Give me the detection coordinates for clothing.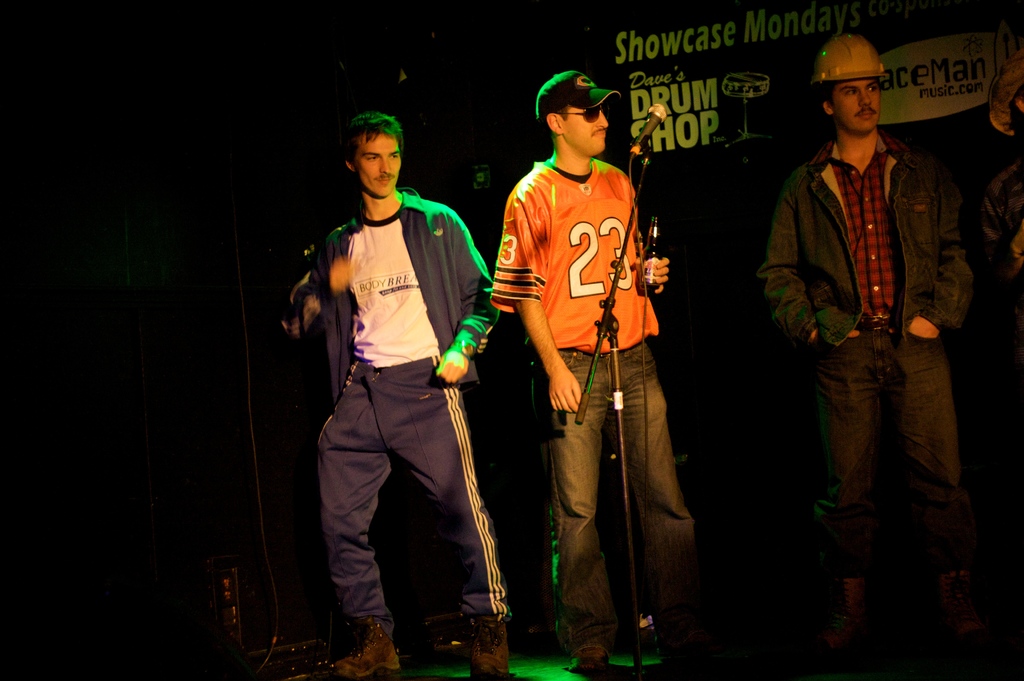
{"left": 275, "top": 186, "right": 508, "bottom": 651}.
